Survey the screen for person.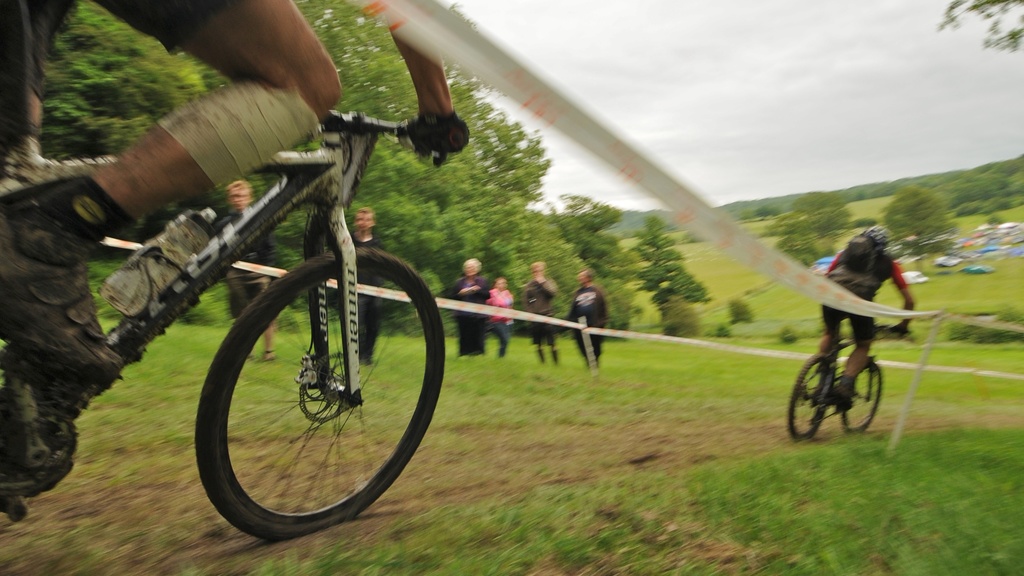
Survey found: box=[563, 268, 607, 371].
